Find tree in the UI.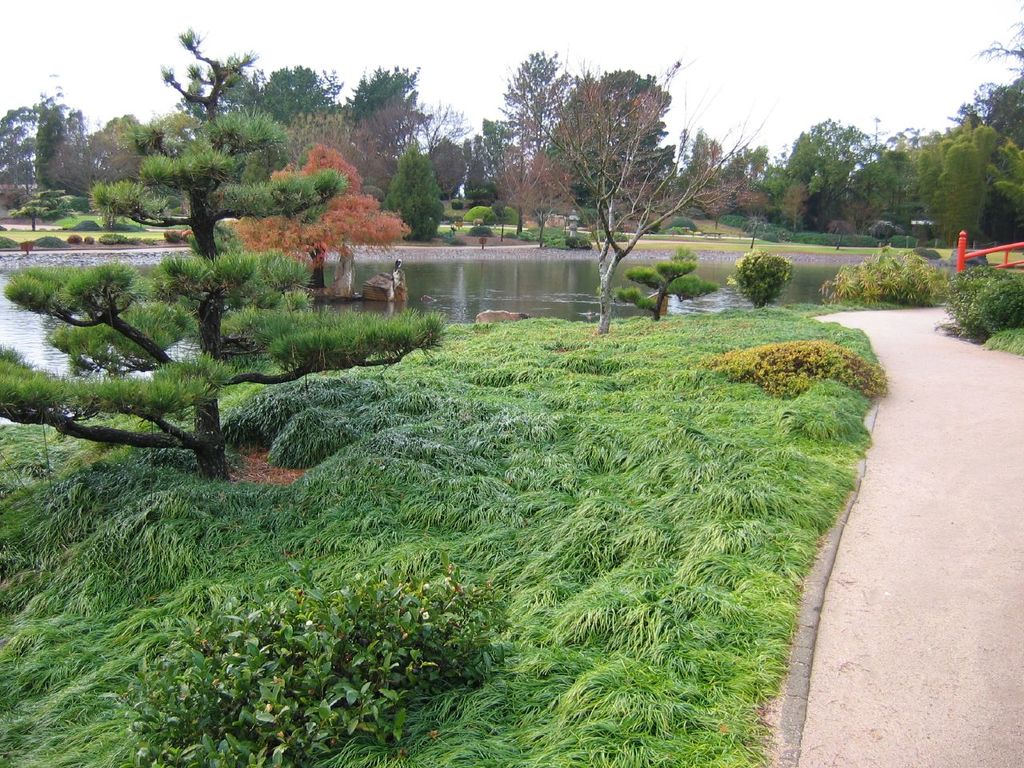
UI element at [x1=594, y1=237, x2=726, y2=315].
